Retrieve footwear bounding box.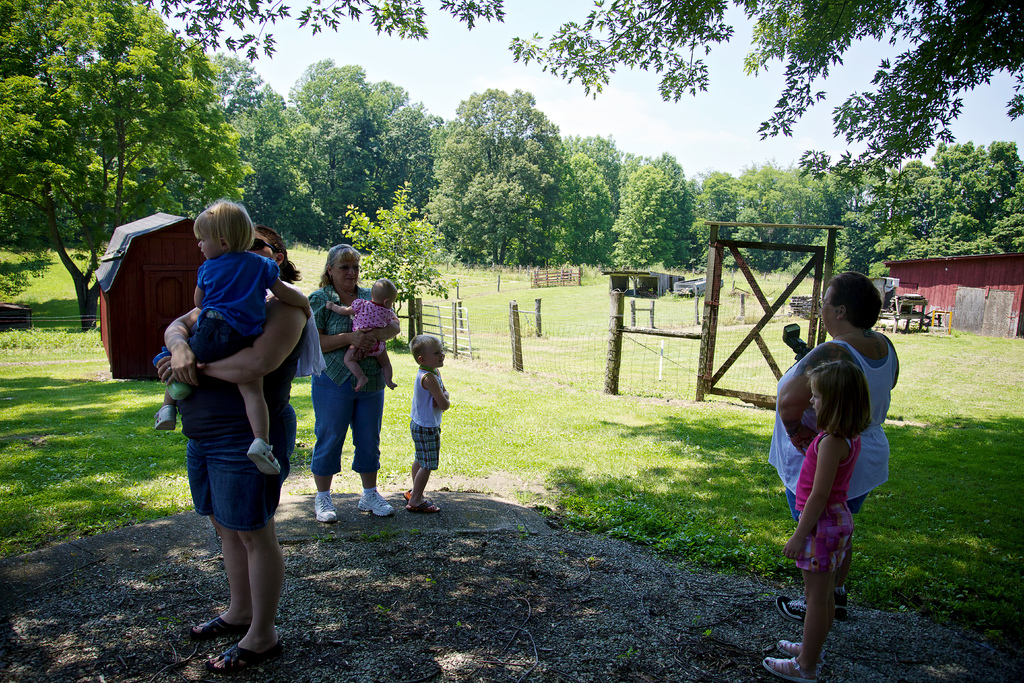
Bounding box: 779:637:801:650.
